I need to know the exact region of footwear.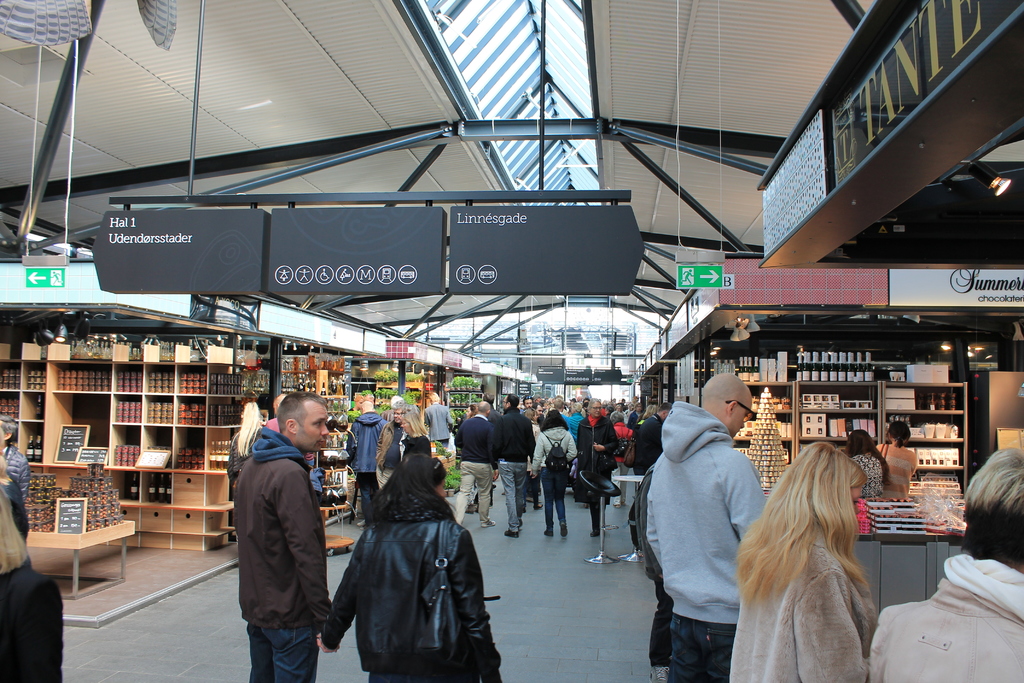
Region: [x1=612, y1=504, x2=621, y2=509].
